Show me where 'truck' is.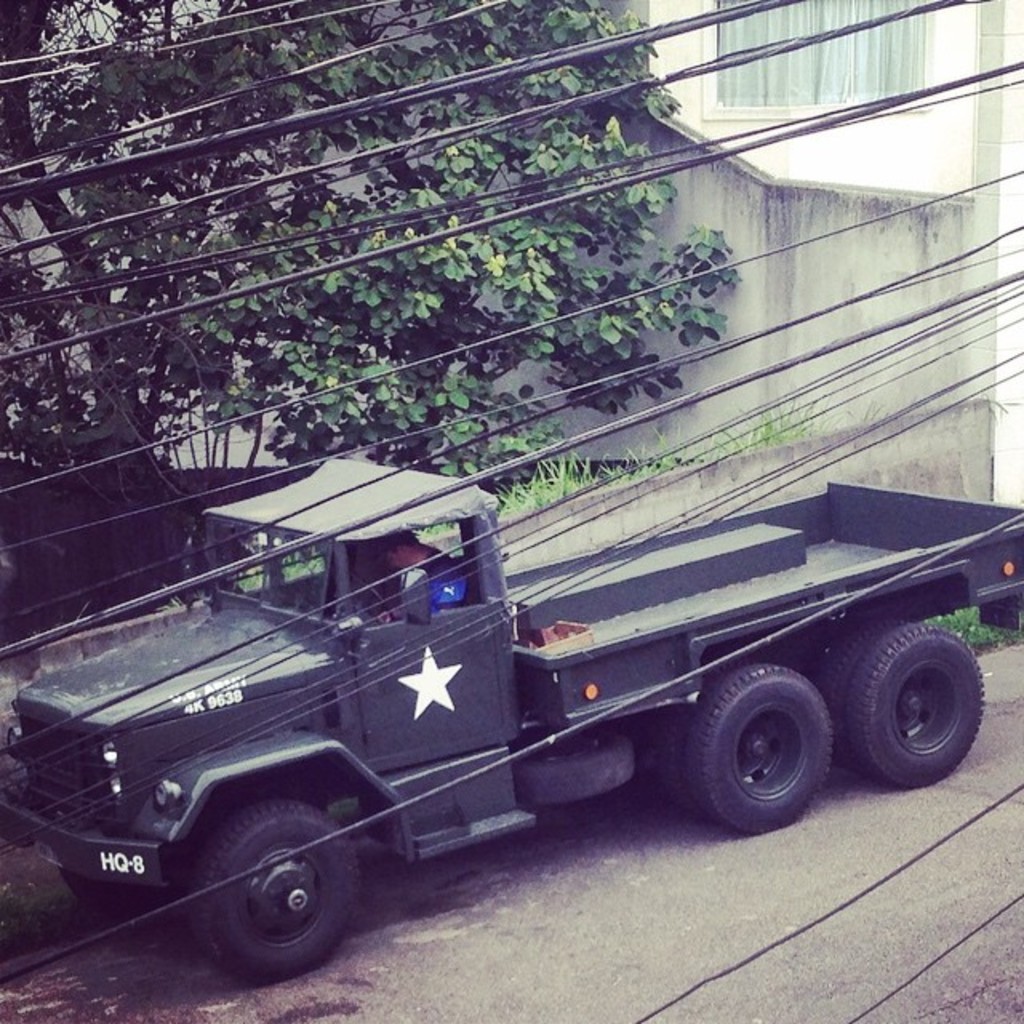
'truck' is at locate(29, 488, 944, 976).
